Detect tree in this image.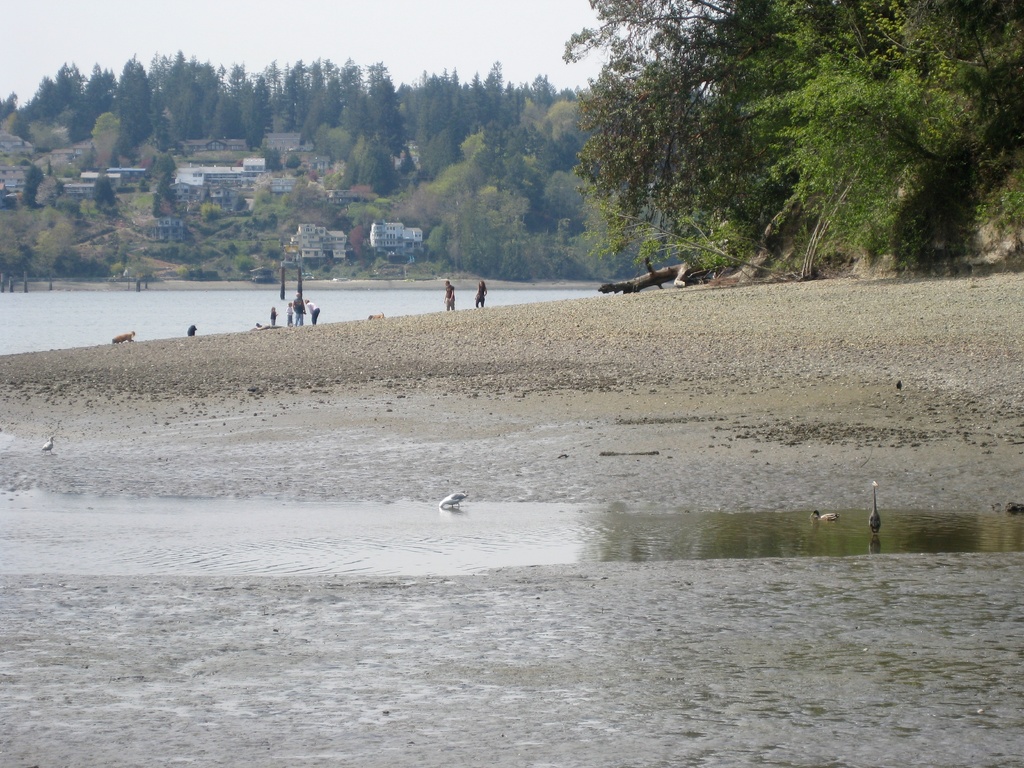
Detection: pyautogui.locateOnScreen(123, 260, 157, 292).
